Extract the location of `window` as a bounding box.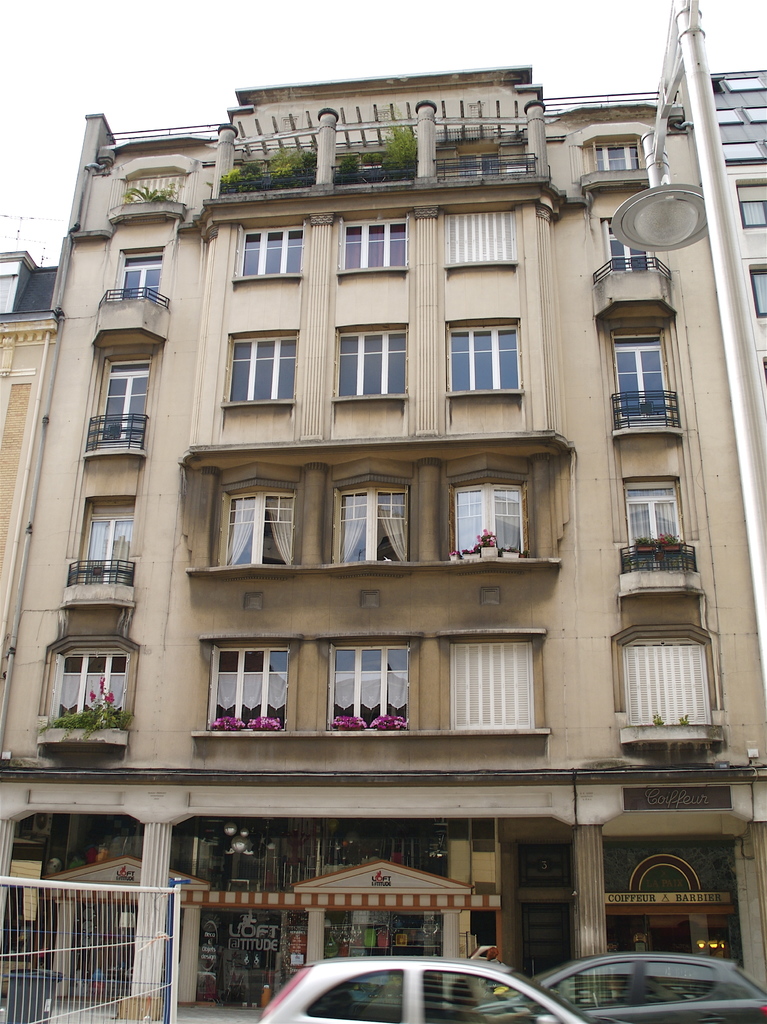
select_region(113, 263, 164, 308).
